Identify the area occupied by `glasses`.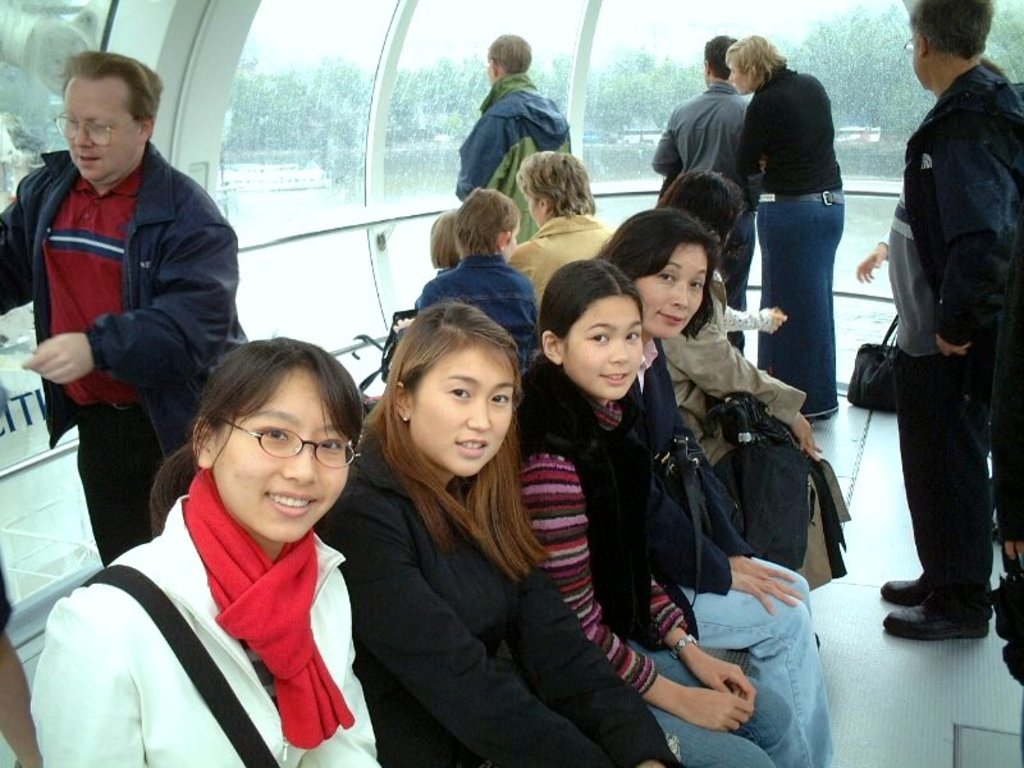
Area: 897, 31, 937, 56.
